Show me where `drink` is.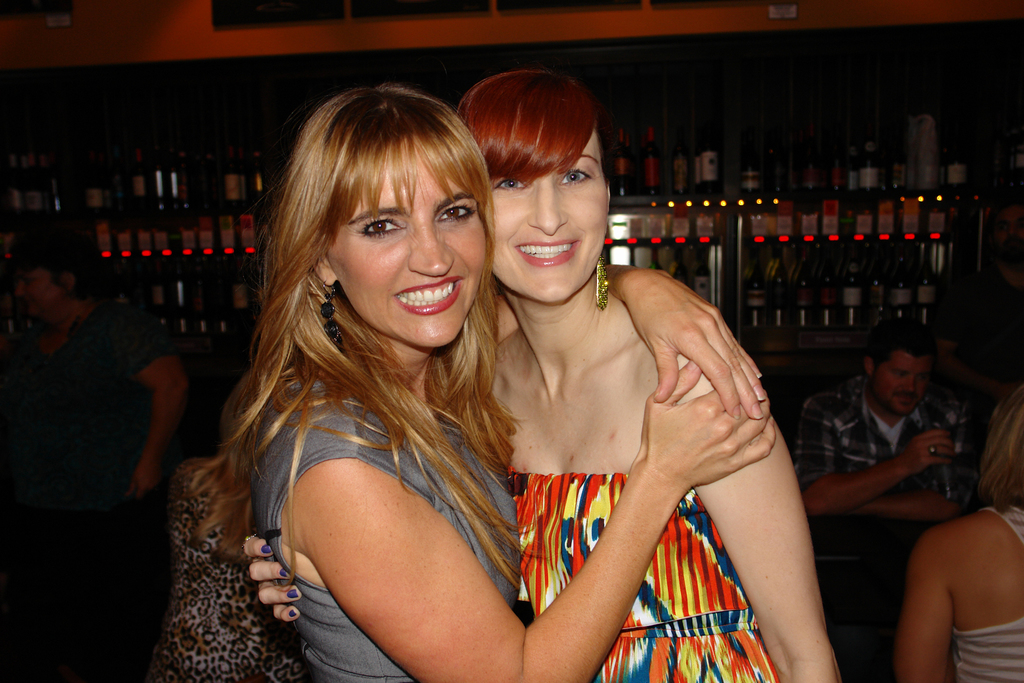
`drink` is at [176,131,188,209].
